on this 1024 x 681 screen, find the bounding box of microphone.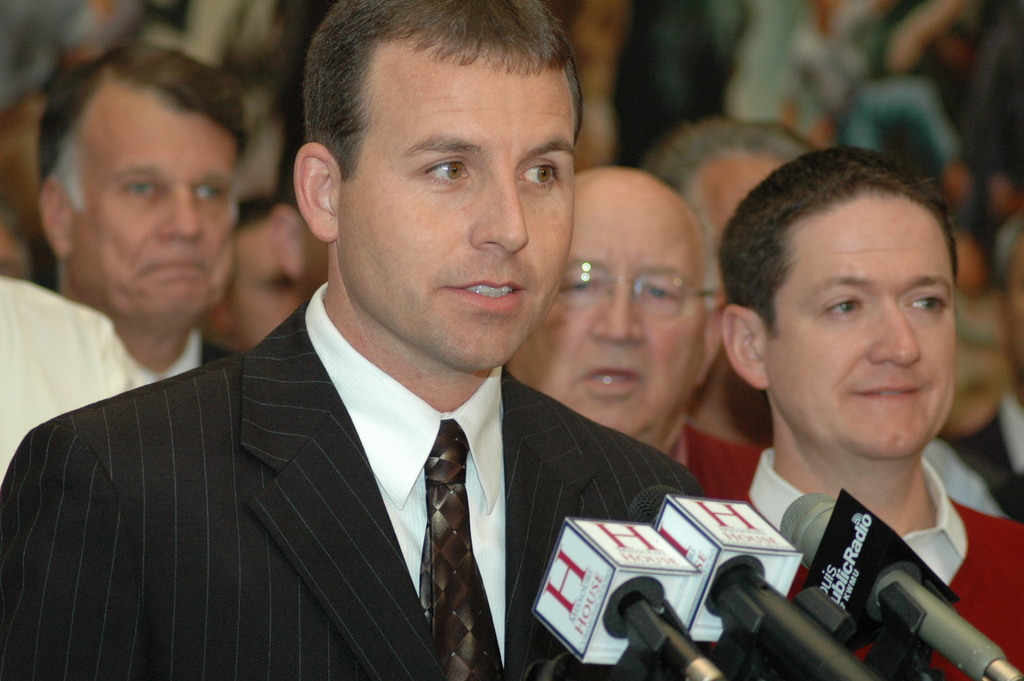
Bounding box: {"left": 620, "top": 482, "right": 894, "bottom": 680}.
